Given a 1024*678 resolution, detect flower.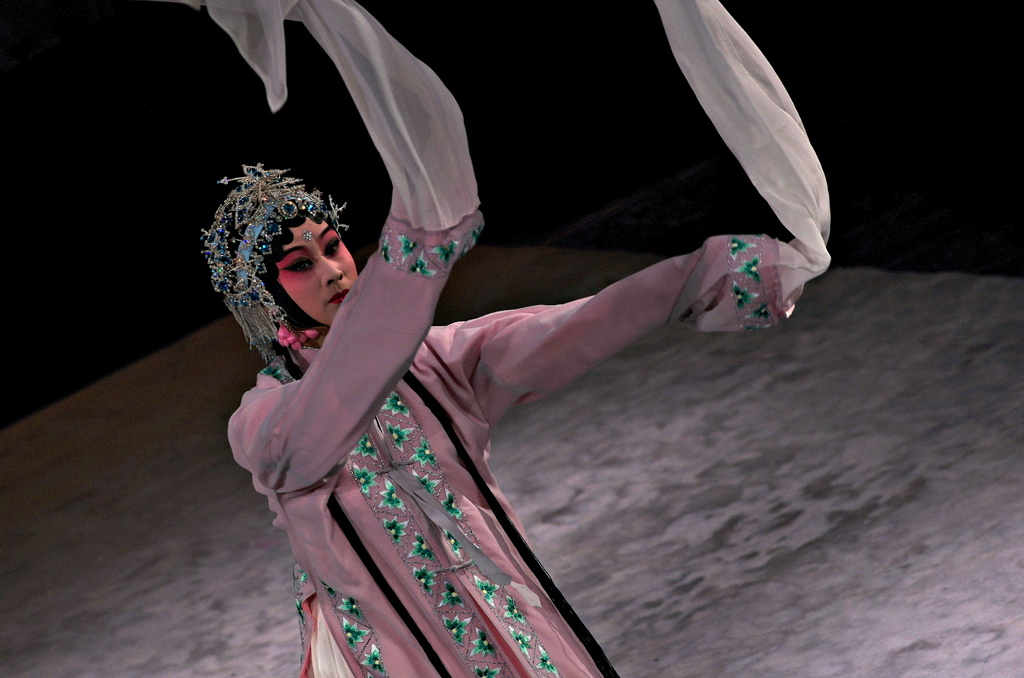
rect(438, 584, 464, 606).
